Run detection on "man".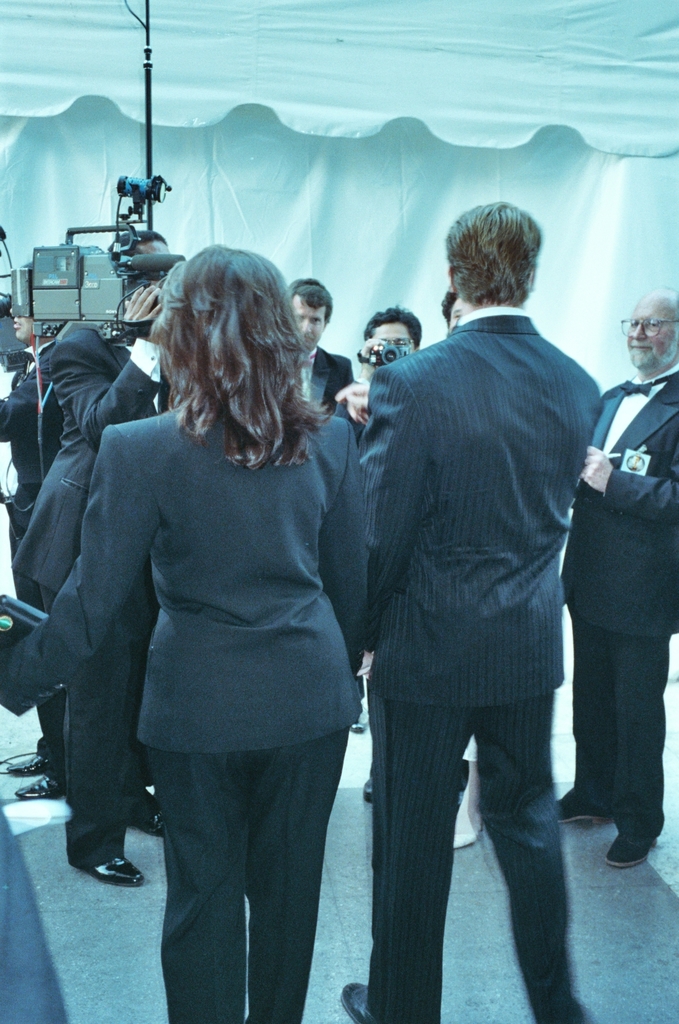
Result: box(327, 313, 413, 798).
